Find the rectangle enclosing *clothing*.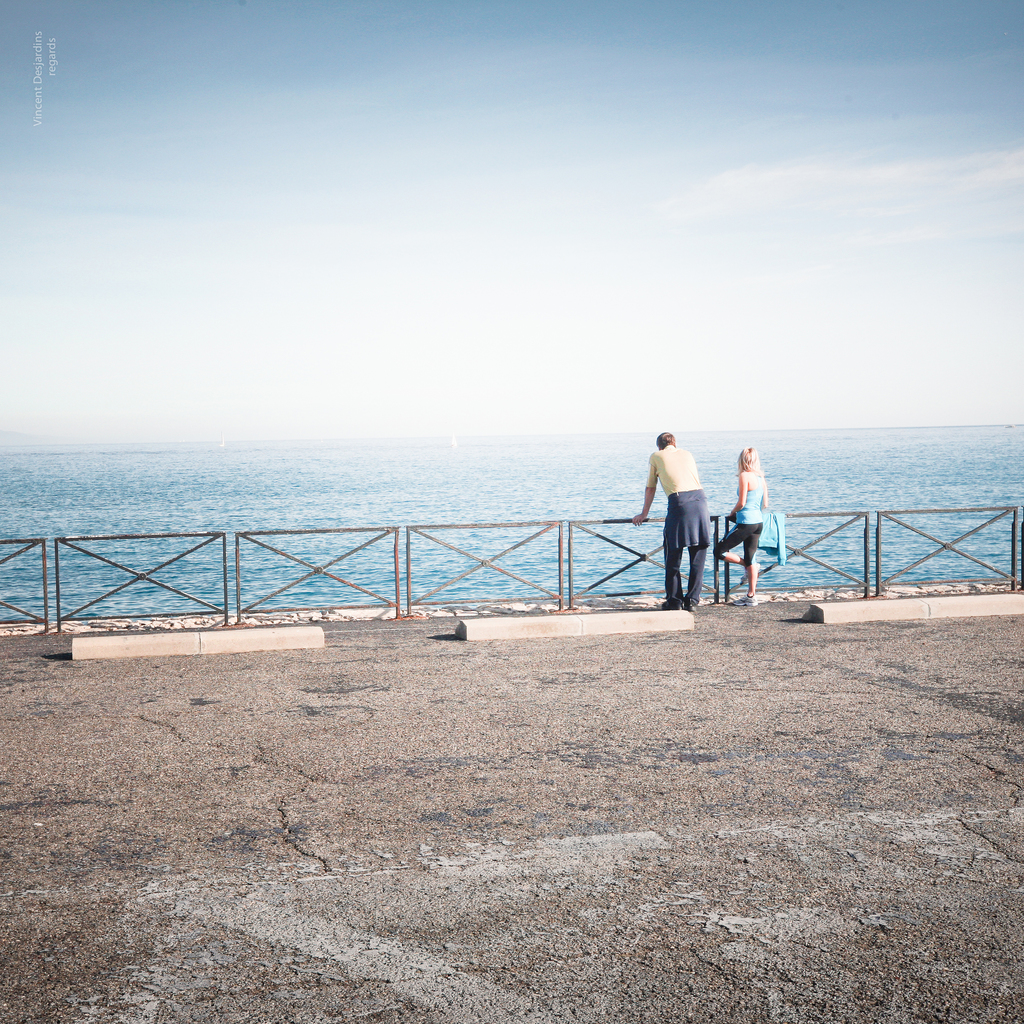
636, 417, 721, 601.
